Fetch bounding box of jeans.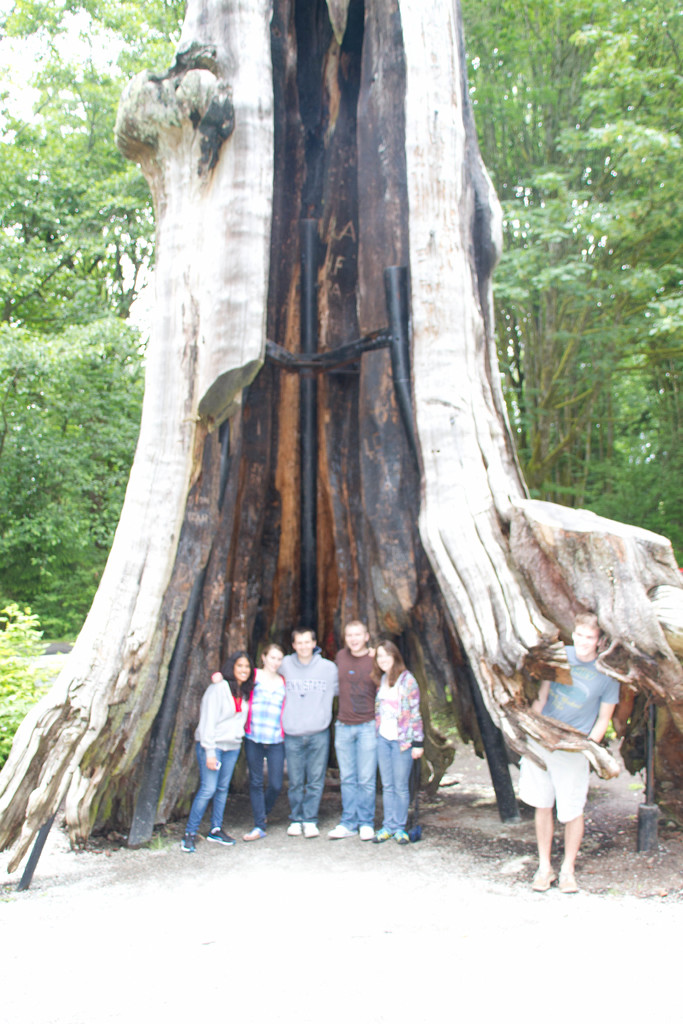
Bbox: {"left": 286, "top": 730, "right": 329, "bottom": 823}.
